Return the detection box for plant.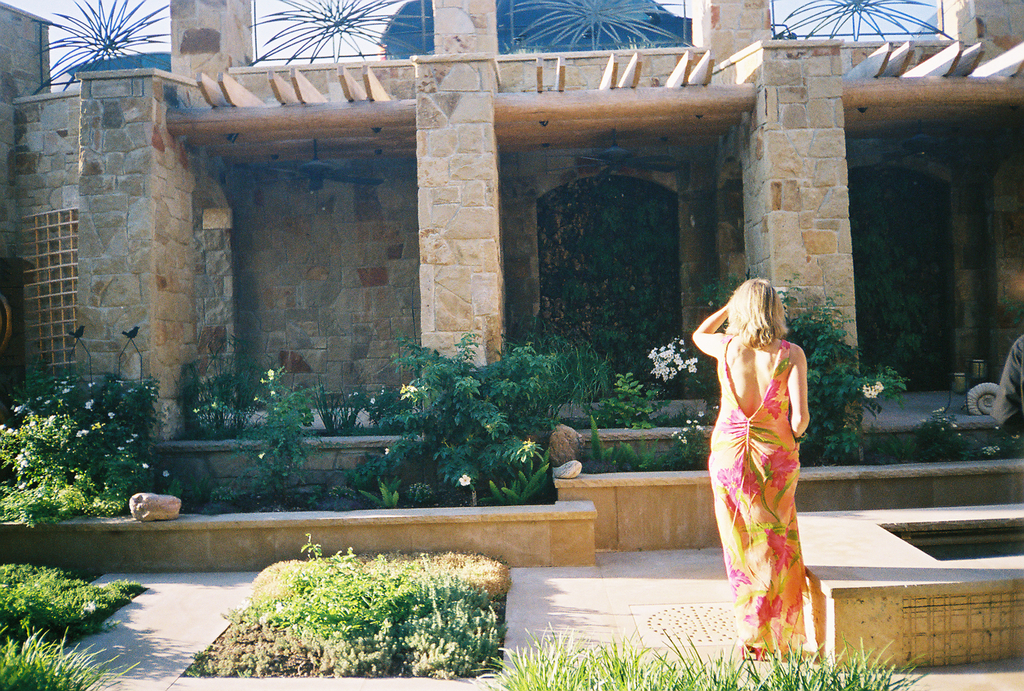
[0, 560, 151, 690].
